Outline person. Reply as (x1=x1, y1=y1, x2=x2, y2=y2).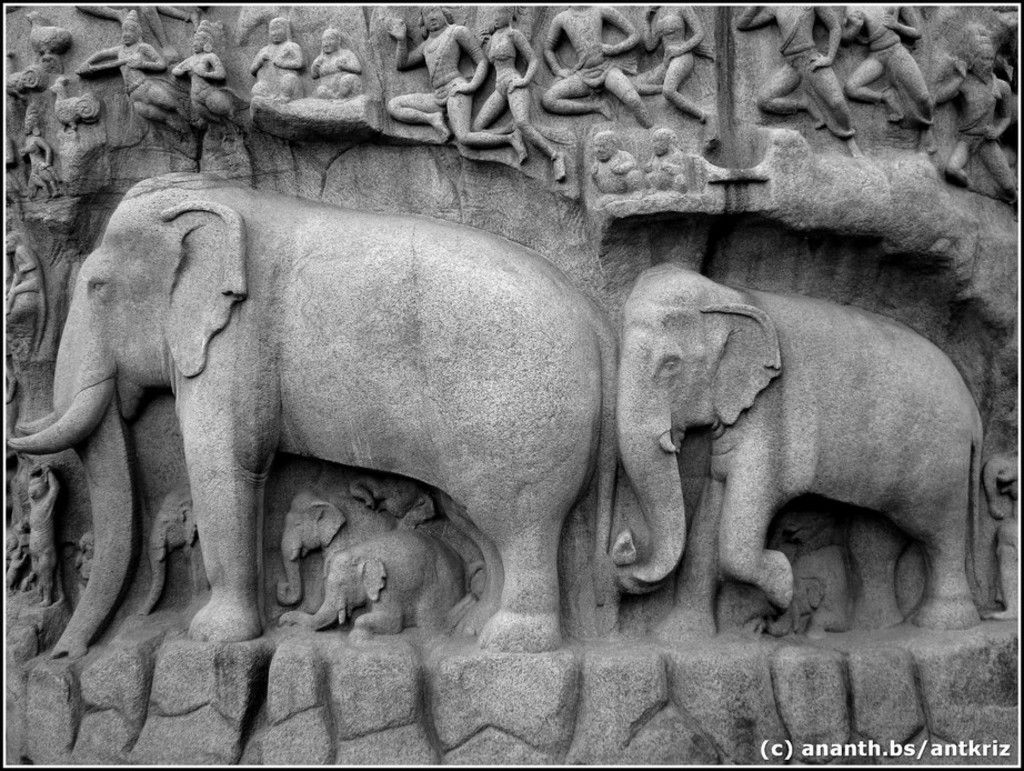
(x1=724, y1=0, x2=861, y2=147).
